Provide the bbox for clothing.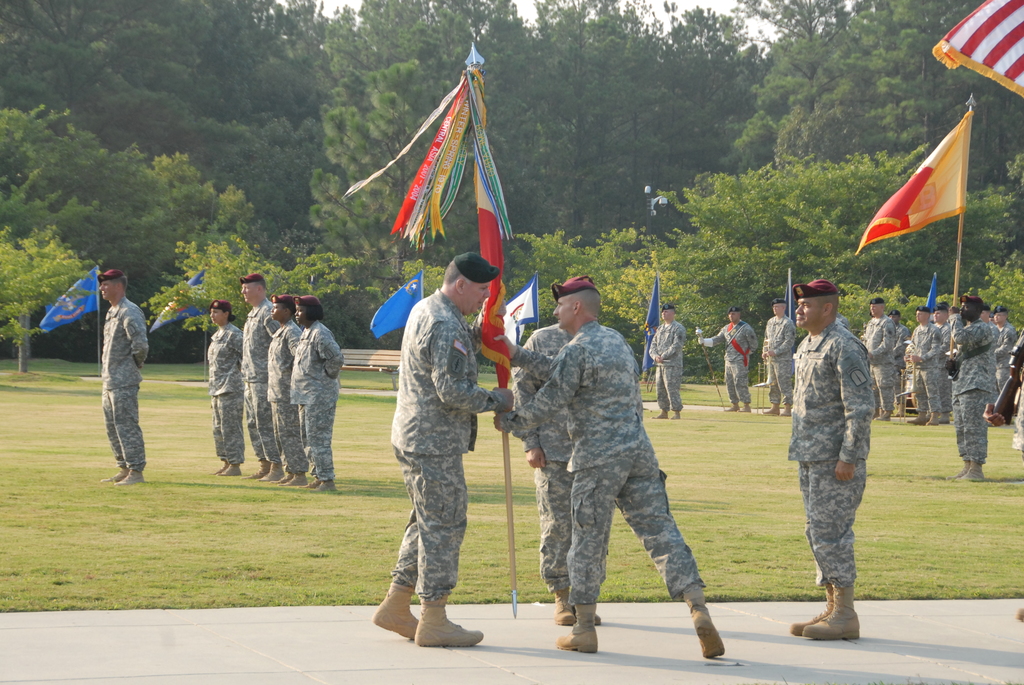
[268,319,300,464].
